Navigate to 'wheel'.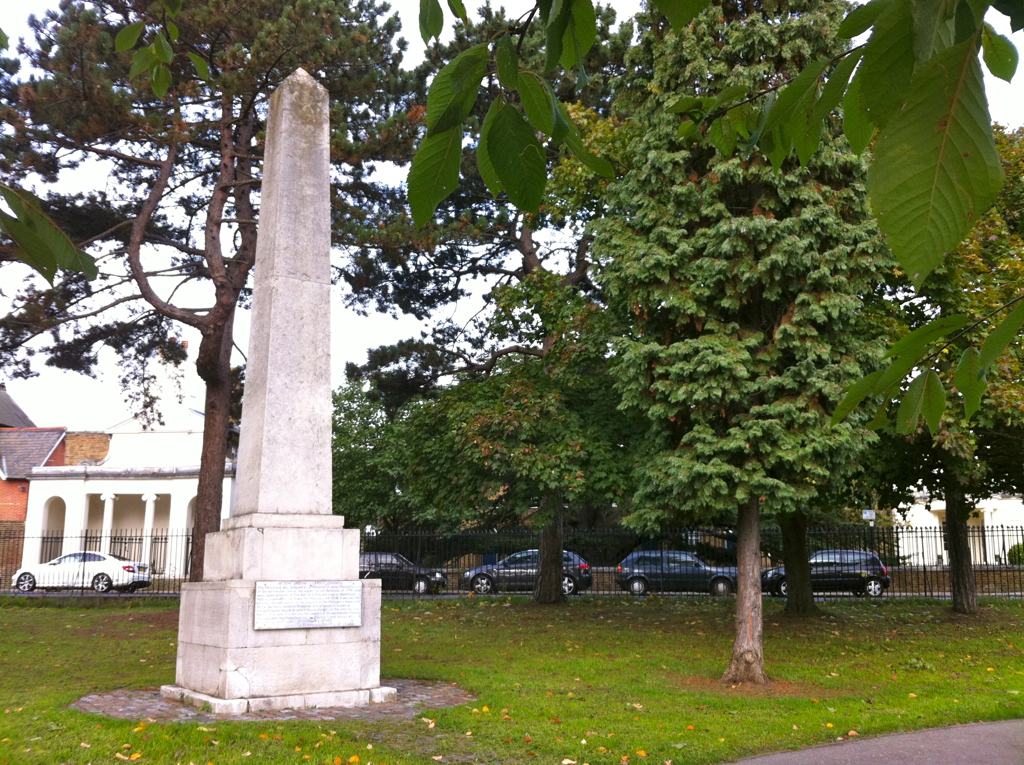
Navigation target: (90, 573, 111, 596).
